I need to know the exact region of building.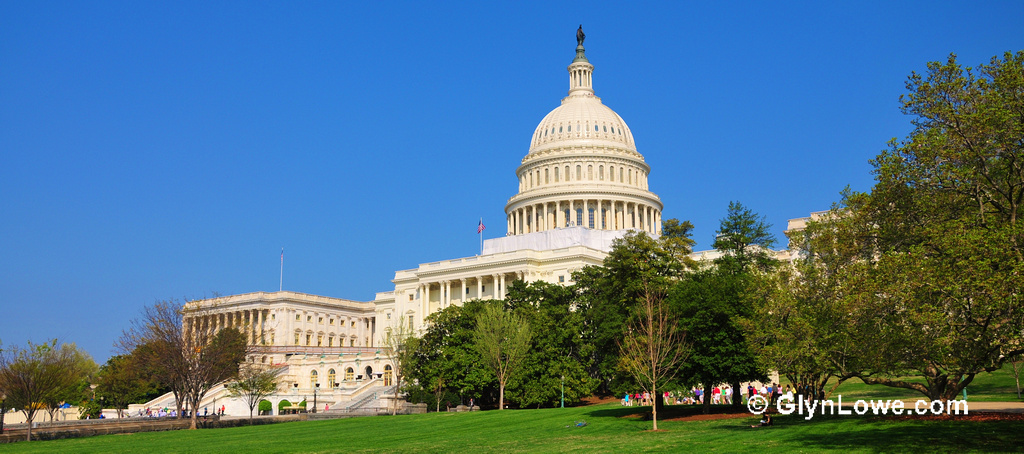
Region: crop(186, 46, 897, 416).
